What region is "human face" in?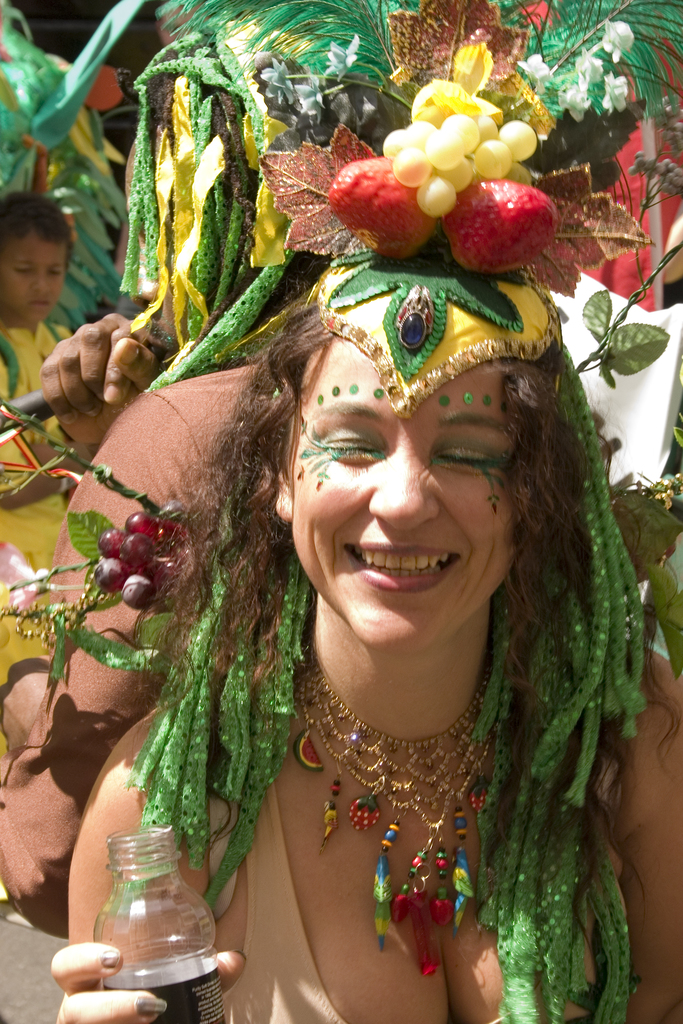
bbox=(292, 326, 523, 653).
